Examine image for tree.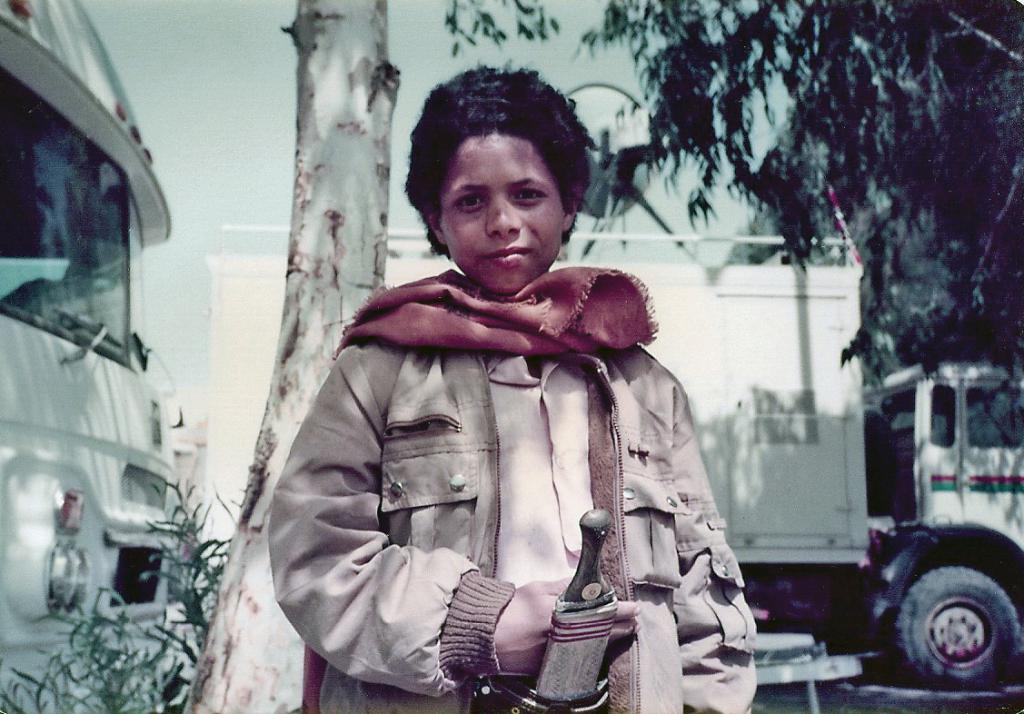
Examination result: left=570, top=0, right=1023, bottom=454.
